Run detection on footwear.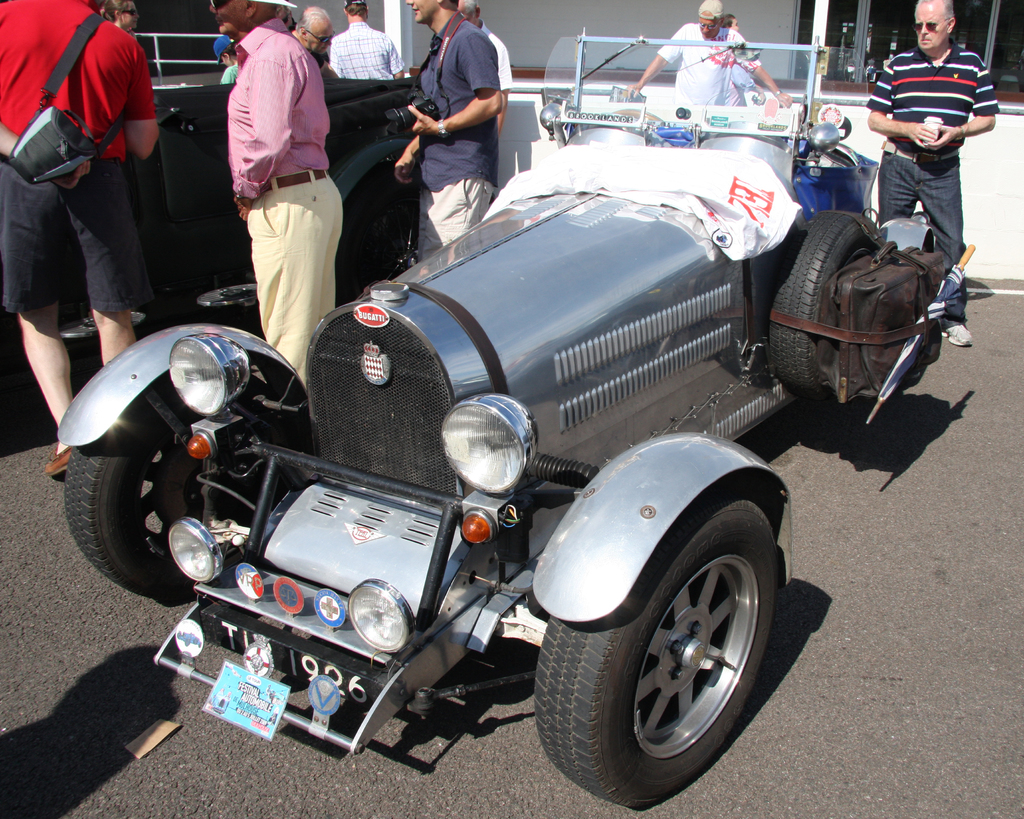
Result: left=941, top=318, right=974, bottom=351.
